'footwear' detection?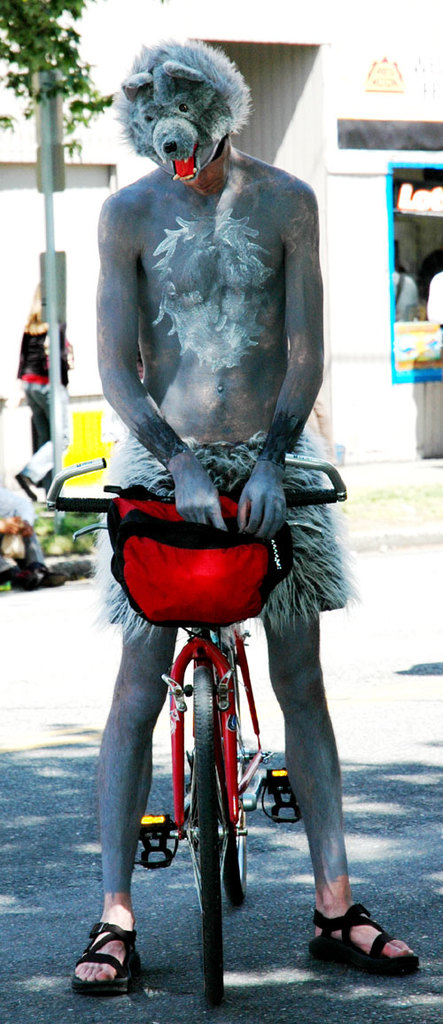
6 568 43 588
